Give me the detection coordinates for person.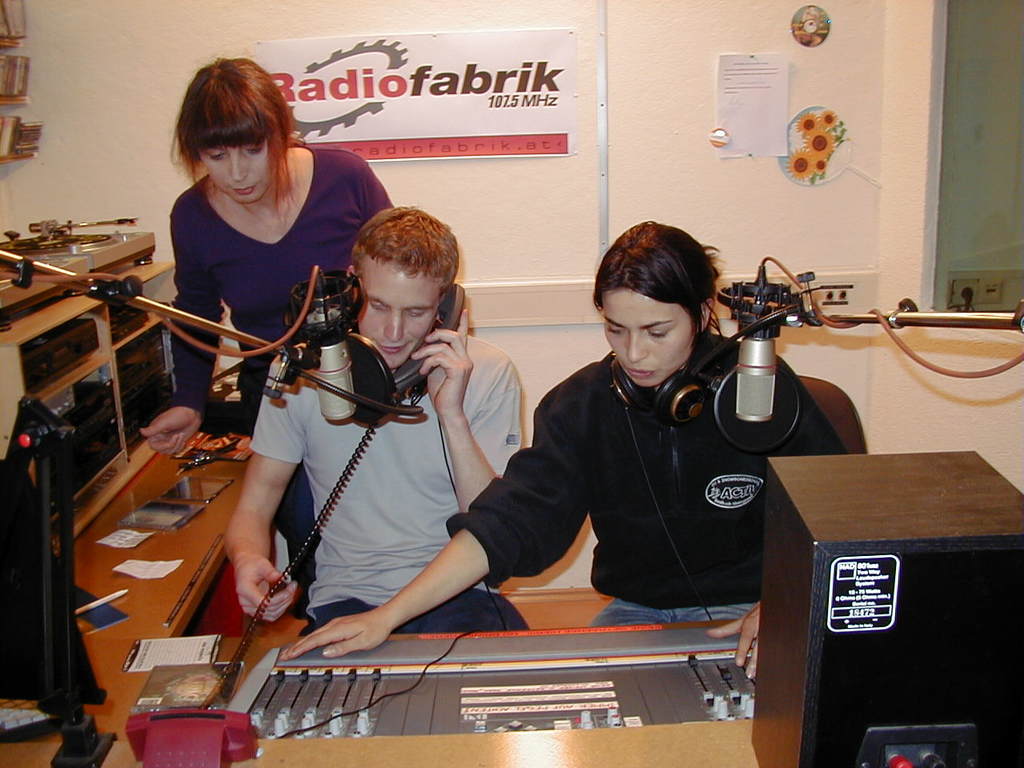
280/218/852/682.
